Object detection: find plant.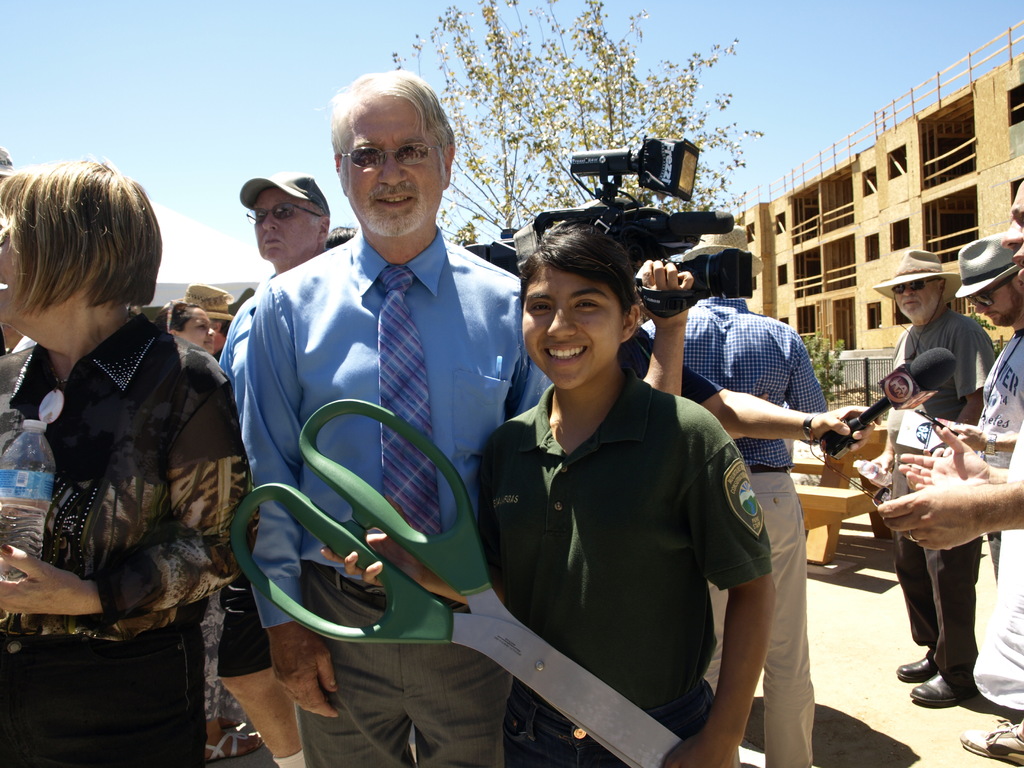
966, 311, 996, 337.
